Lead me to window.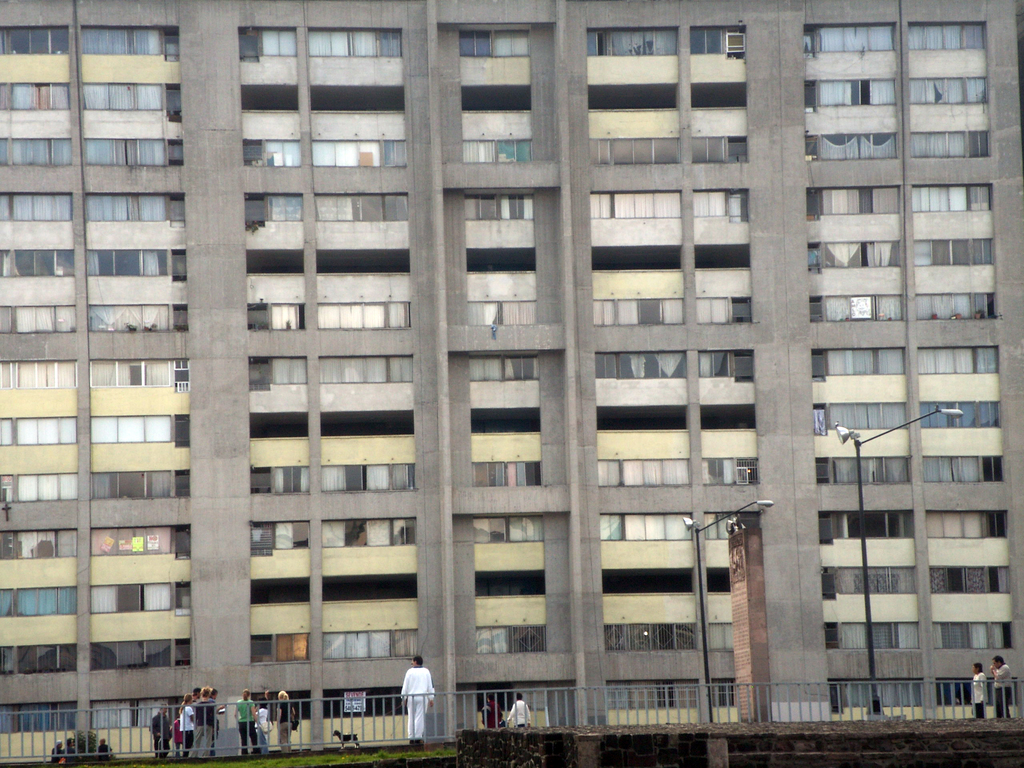
Lead to BBox(244, 139, 303, 165).
